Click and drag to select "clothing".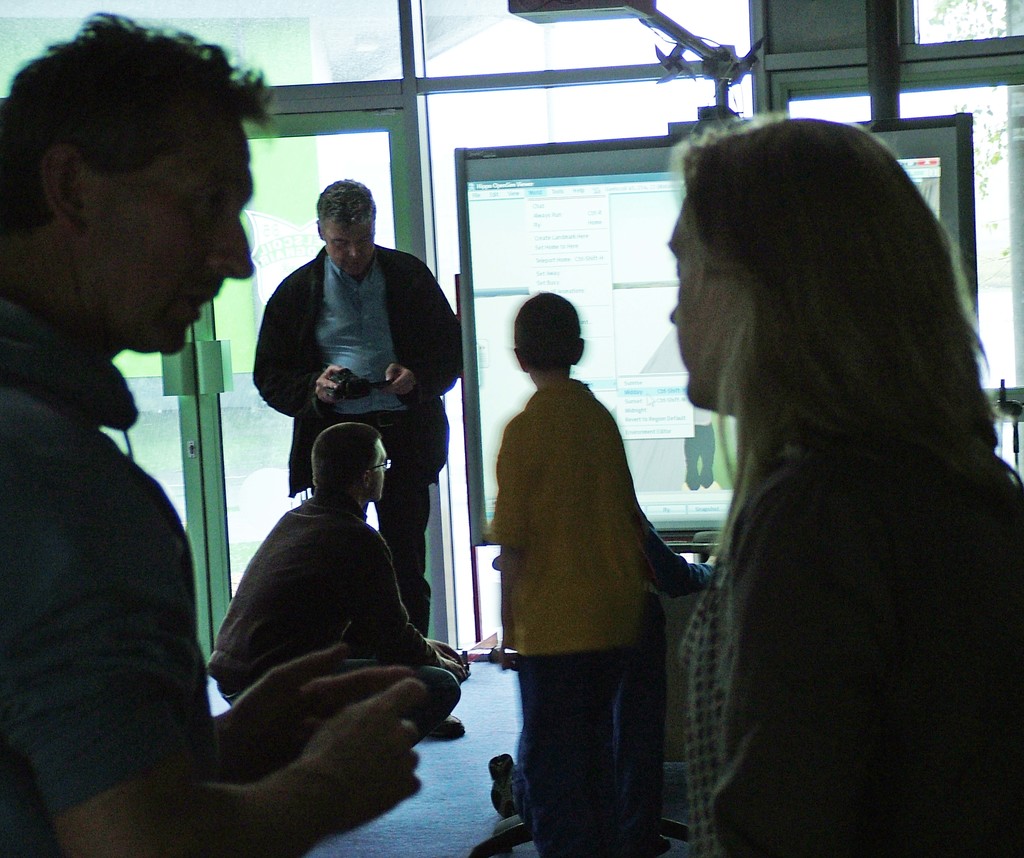
Selection: <box>208,496,457,736</box>.
